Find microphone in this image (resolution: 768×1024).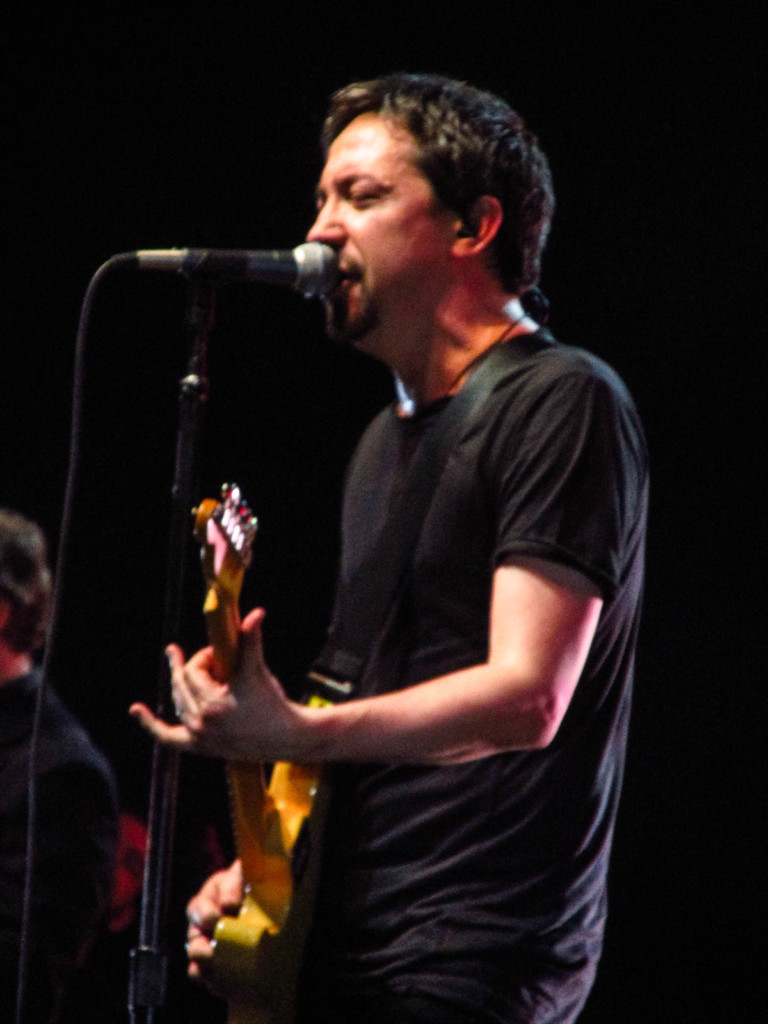
116 244 343 300.
